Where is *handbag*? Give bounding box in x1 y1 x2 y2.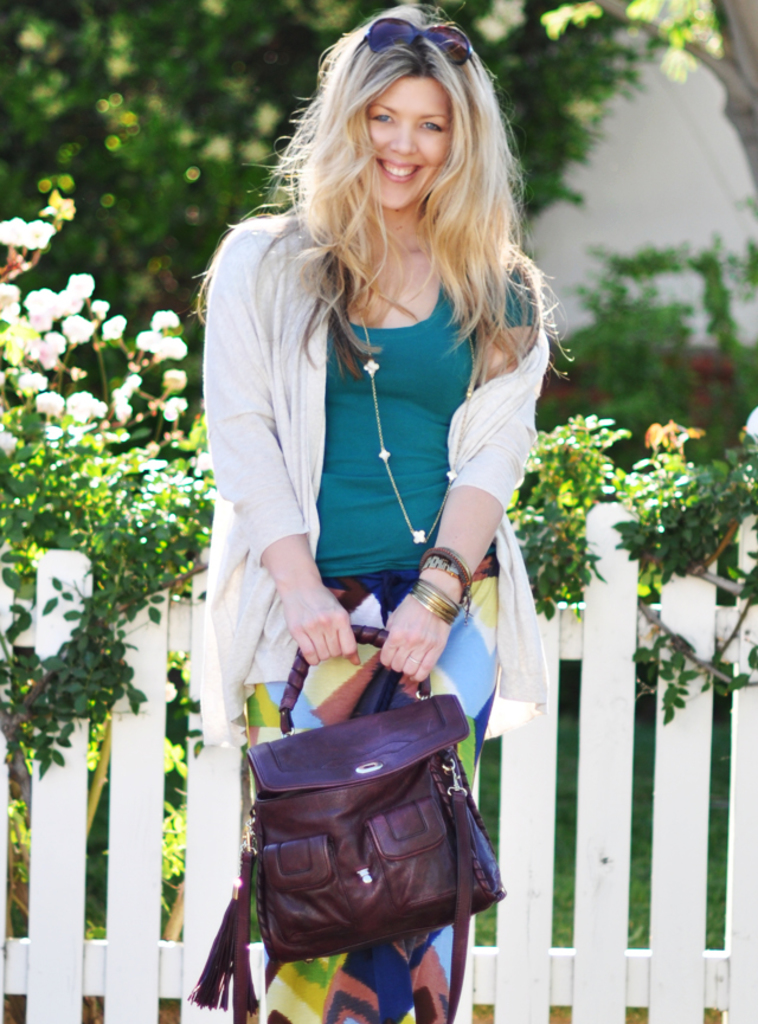
188 622 506 1023.
